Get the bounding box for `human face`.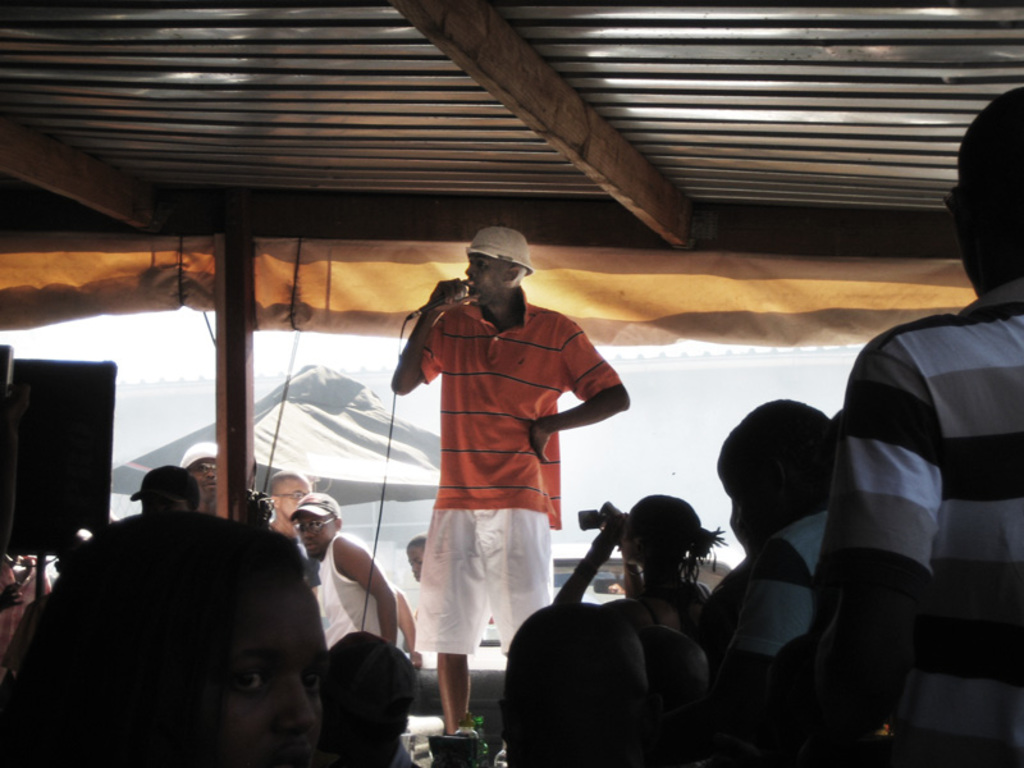
pyautogui.locateOnScreen(183, 579, 330, 767).
